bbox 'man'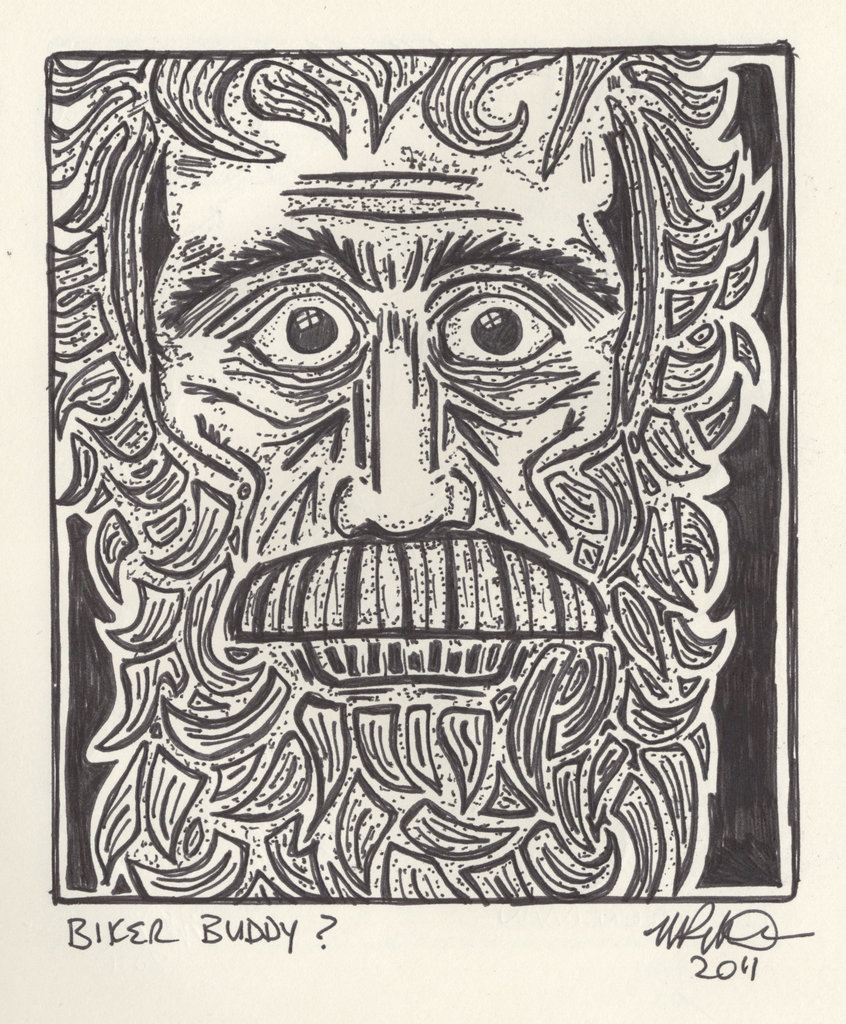
(56, 51, 771, 905)
